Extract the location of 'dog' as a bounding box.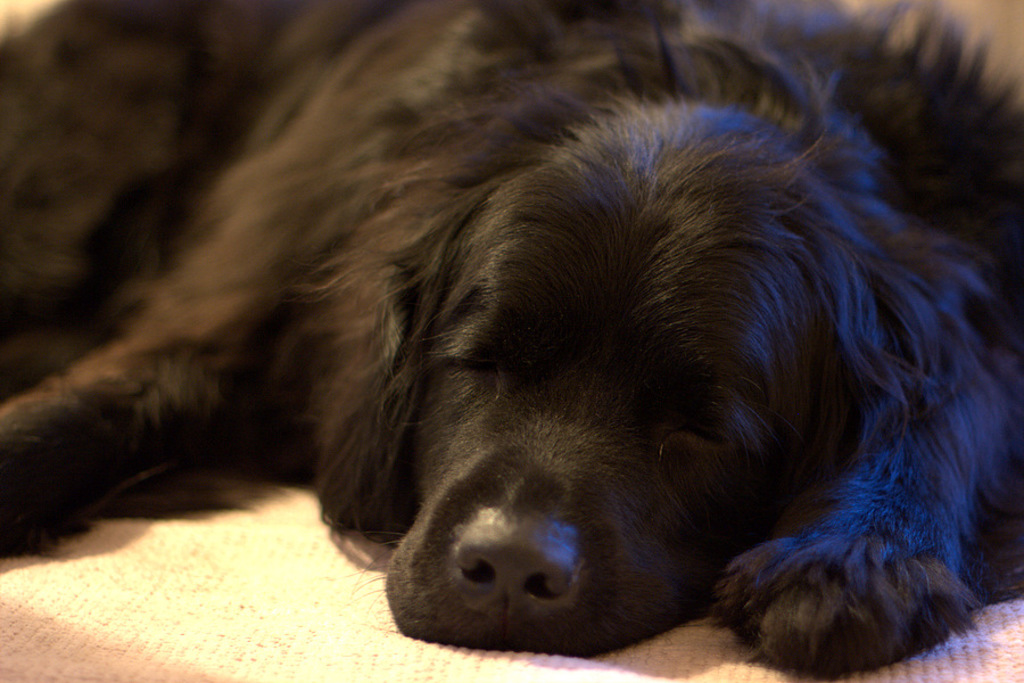
left=0, top=0, right=1023, bottom=682.
